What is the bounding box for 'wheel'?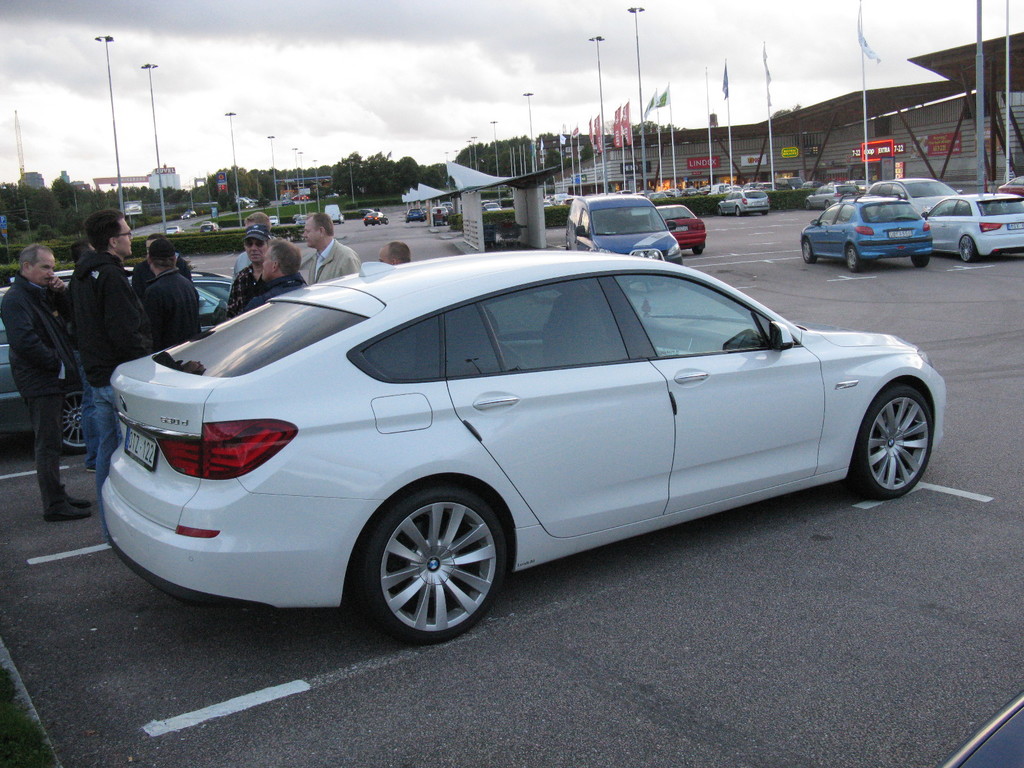
{"x1": 371, "y1": 220, "x2": 376, "y2": 227}.
